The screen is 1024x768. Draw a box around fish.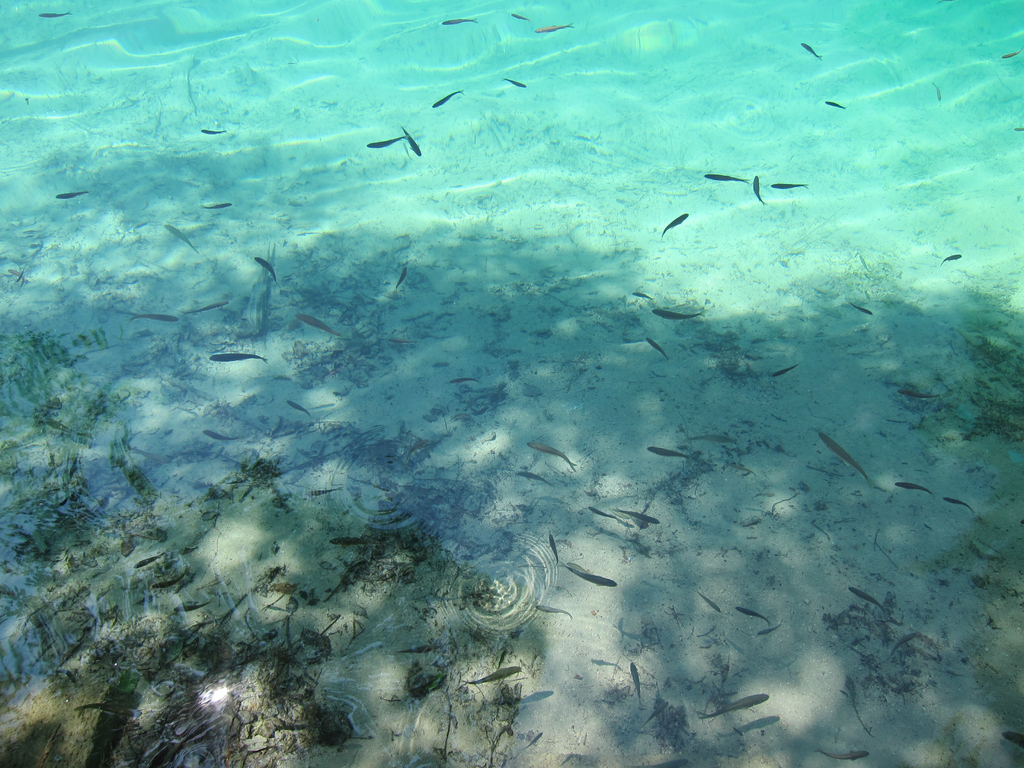
[left=817, top=429, right=879, bottom=488].
